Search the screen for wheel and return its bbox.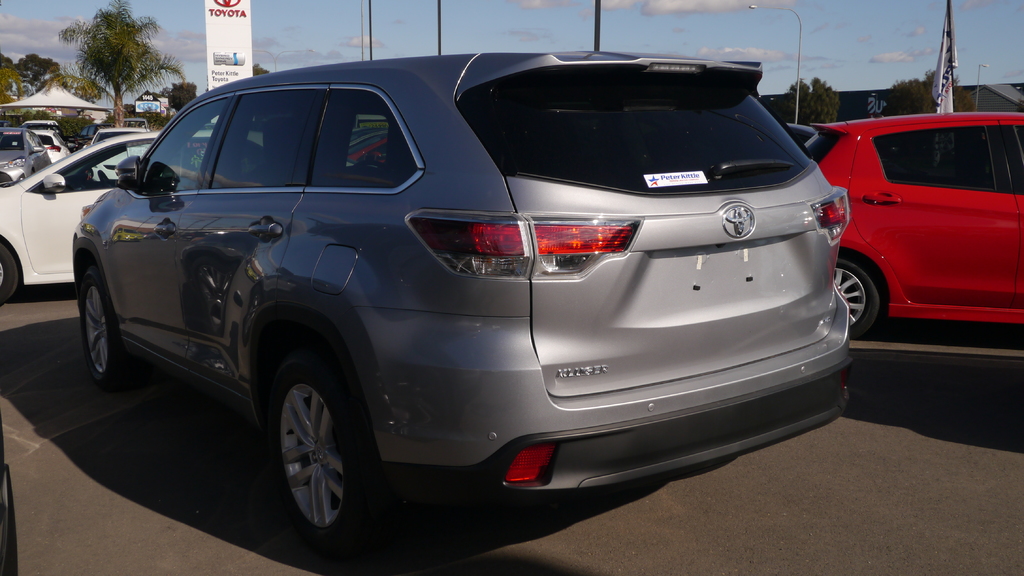
Found: 83:266:138:387.
